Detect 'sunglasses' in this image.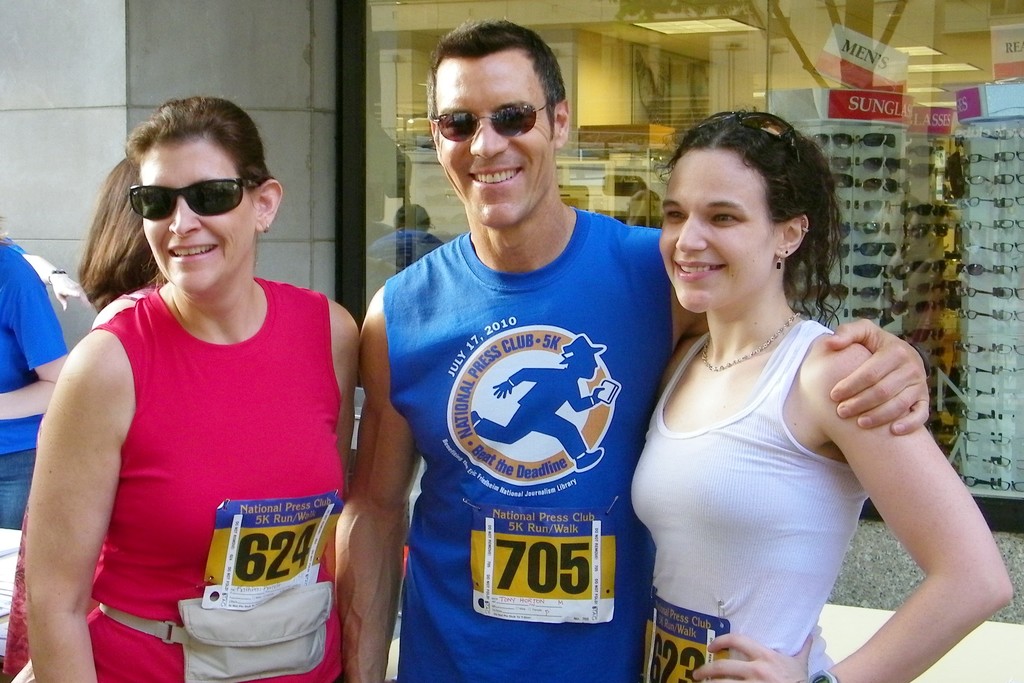
Detection: (left=852, top=308, right=891, bottom=320).
